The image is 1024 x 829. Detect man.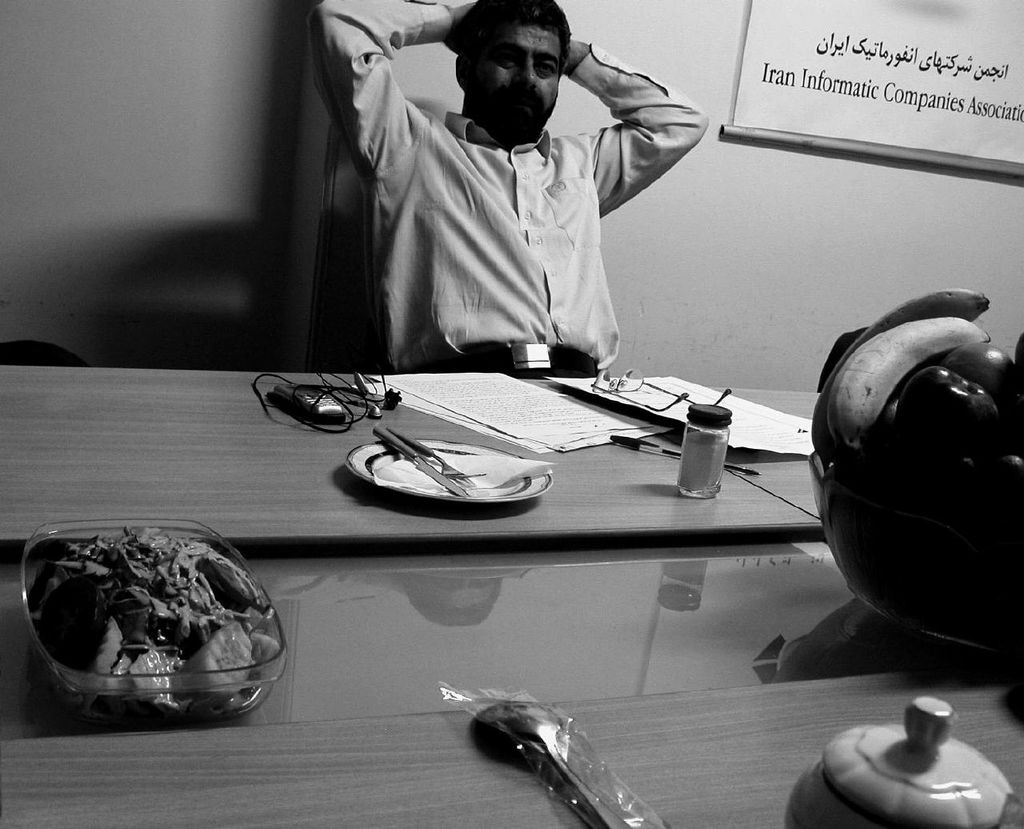
Detection: 316, 2, 708, 400.
